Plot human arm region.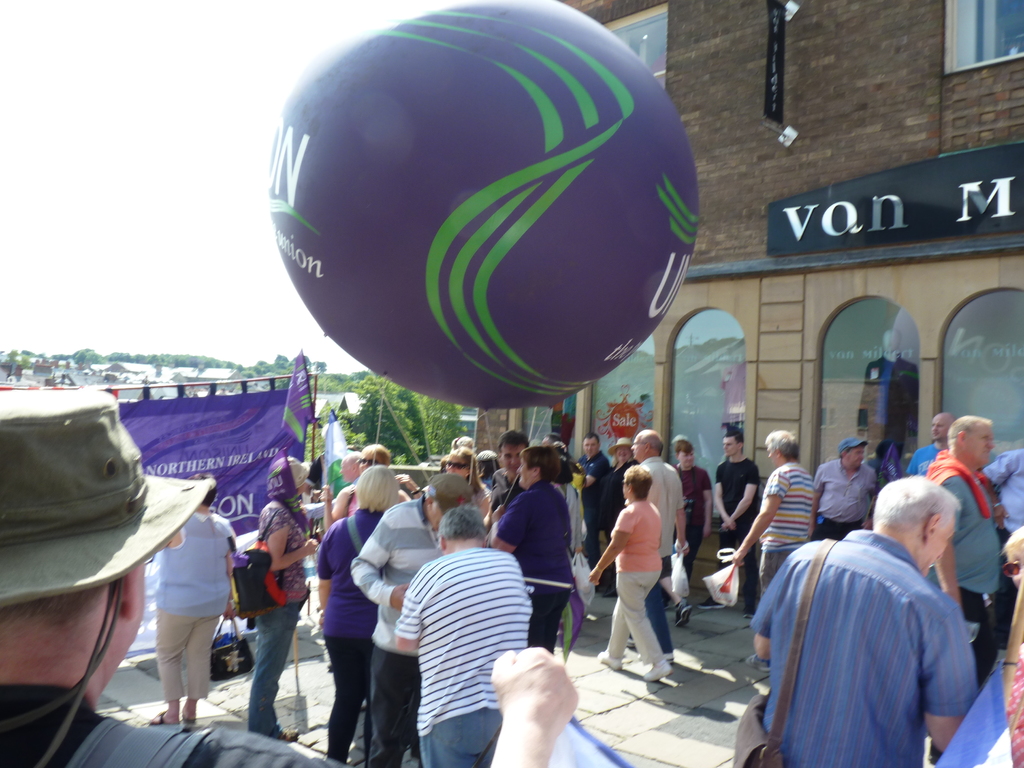
Plotted at left=694, top=471, right=714, bottom=540.
